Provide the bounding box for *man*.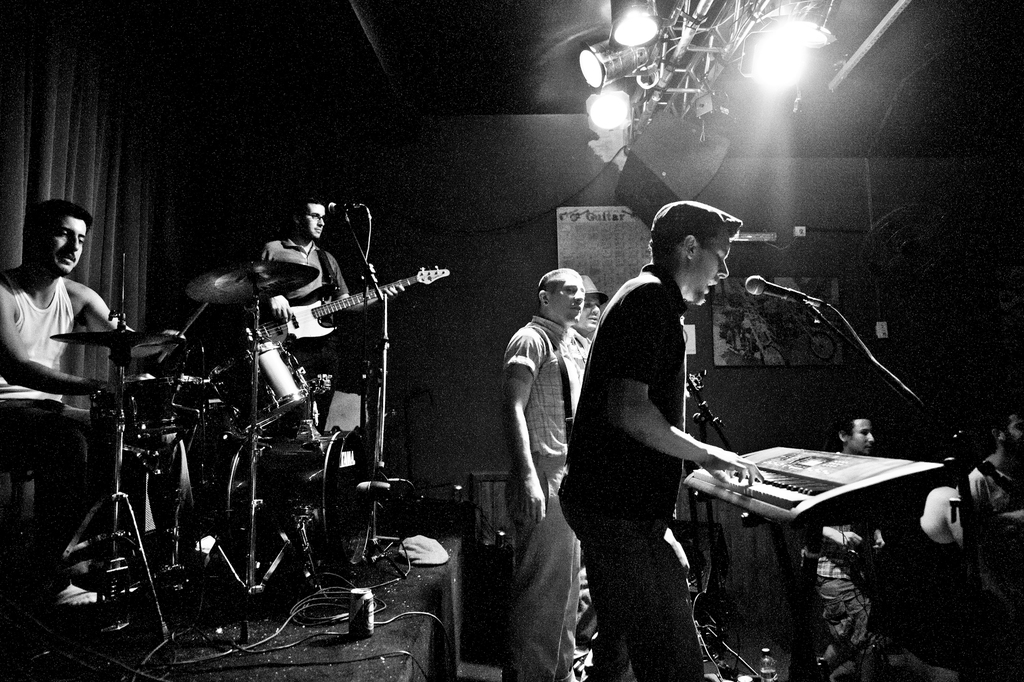
[x1=0, y1=198, x2=188, y2=606].
